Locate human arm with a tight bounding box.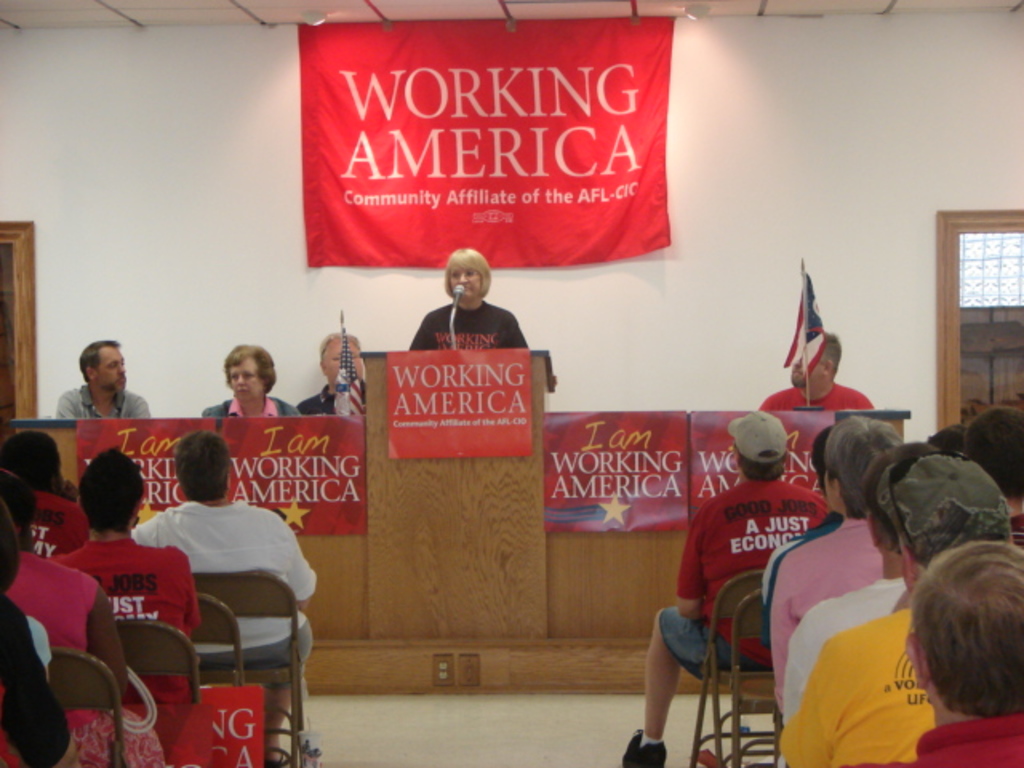
(left=770, top=630, right=850, bottom=766).
